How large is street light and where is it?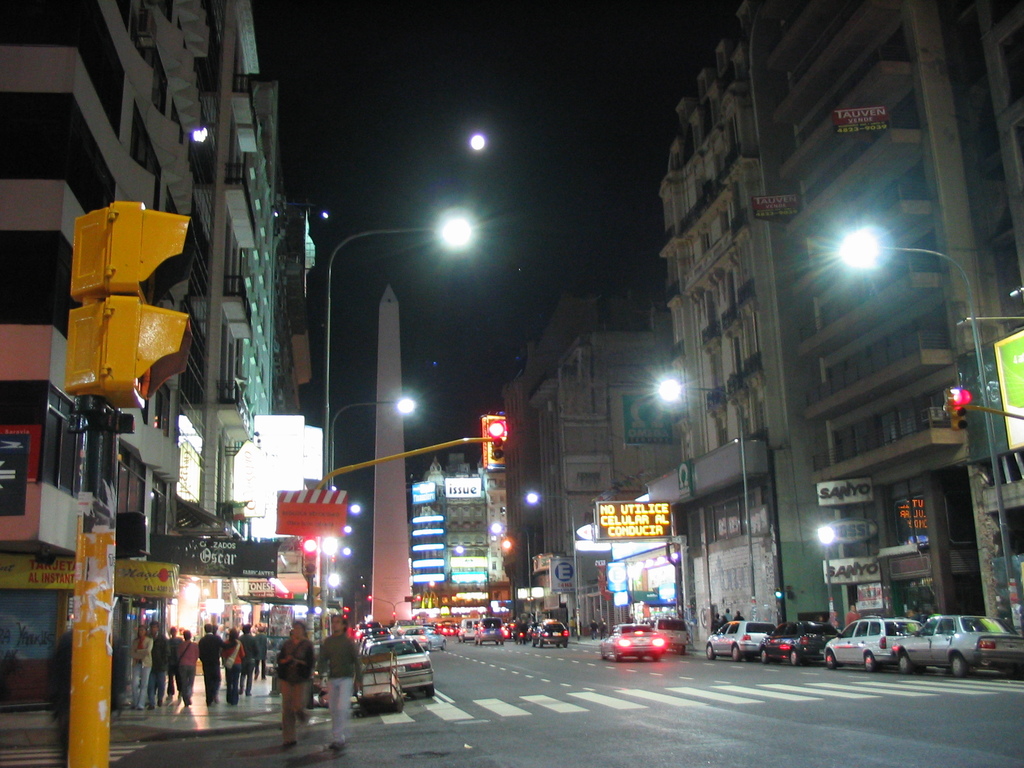
Bounding box: left=812, top=520, right=835, bottom=616.
